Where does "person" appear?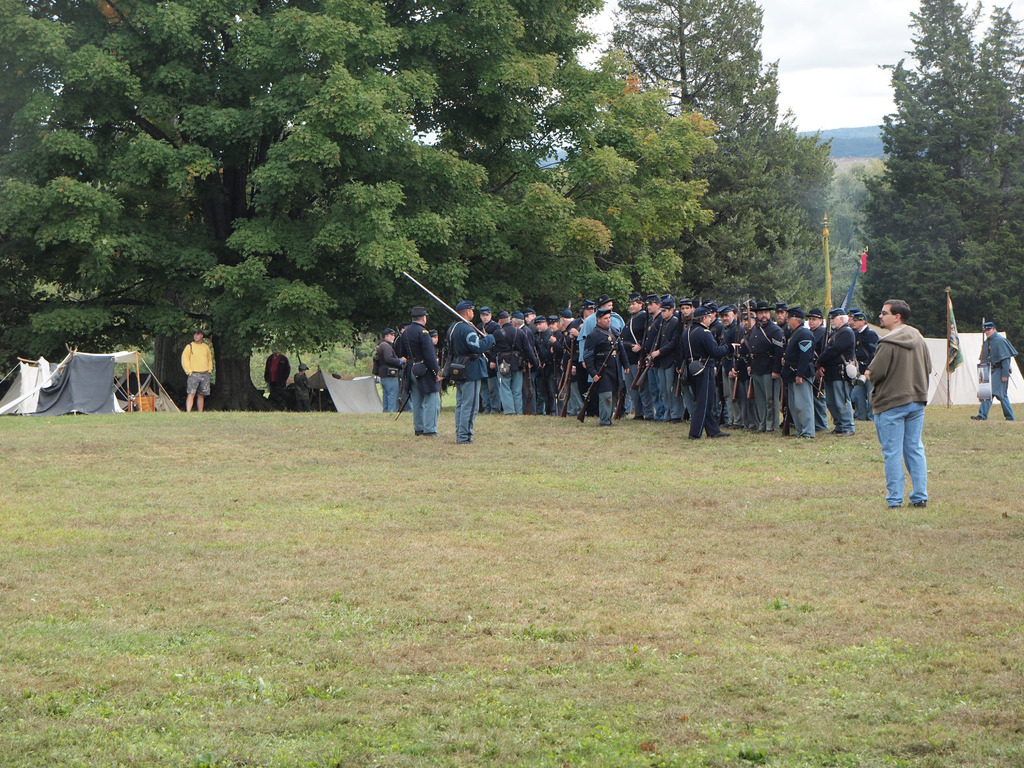
Appears at locate(723, 317, 756, 422).
